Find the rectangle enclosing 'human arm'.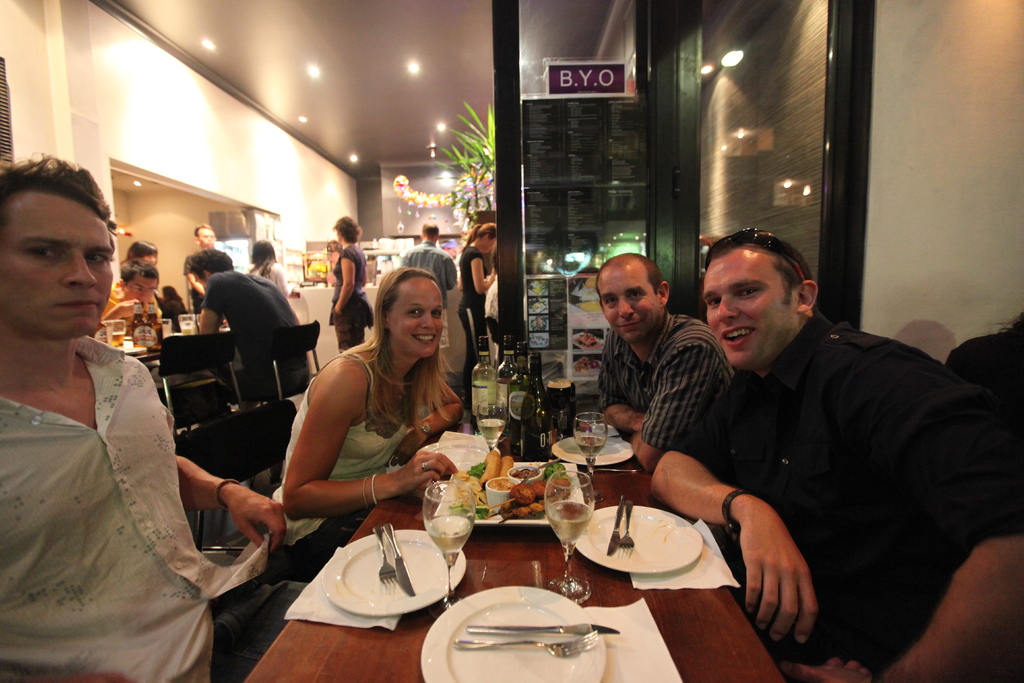
select_region(92, 298, 154, 321).
